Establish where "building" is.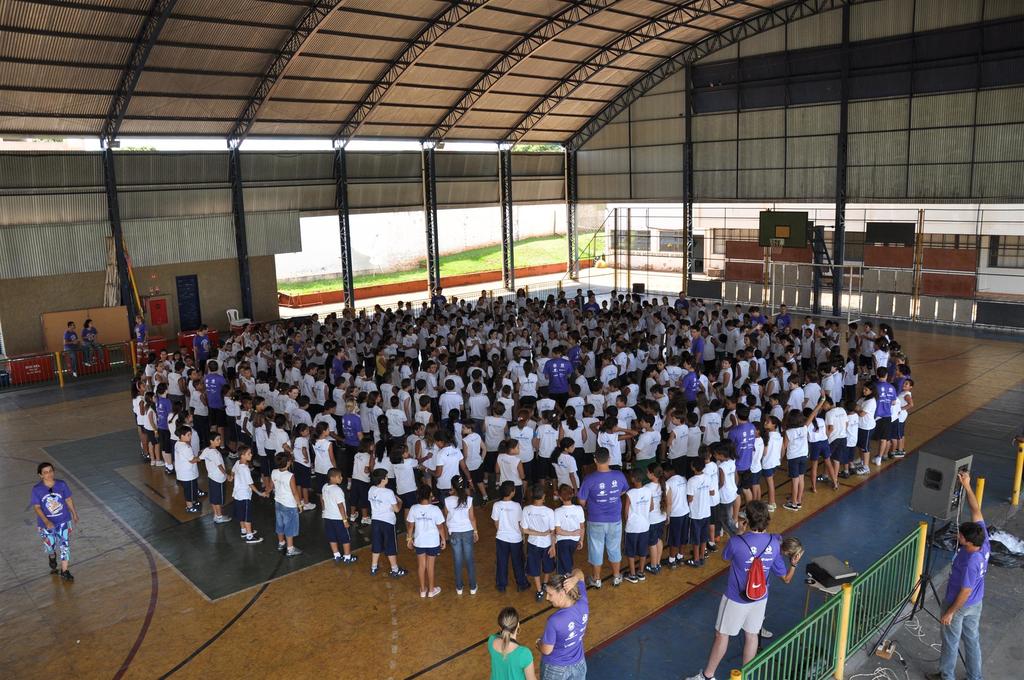
Established at <region>0, 0, 1023, 679</region>.
